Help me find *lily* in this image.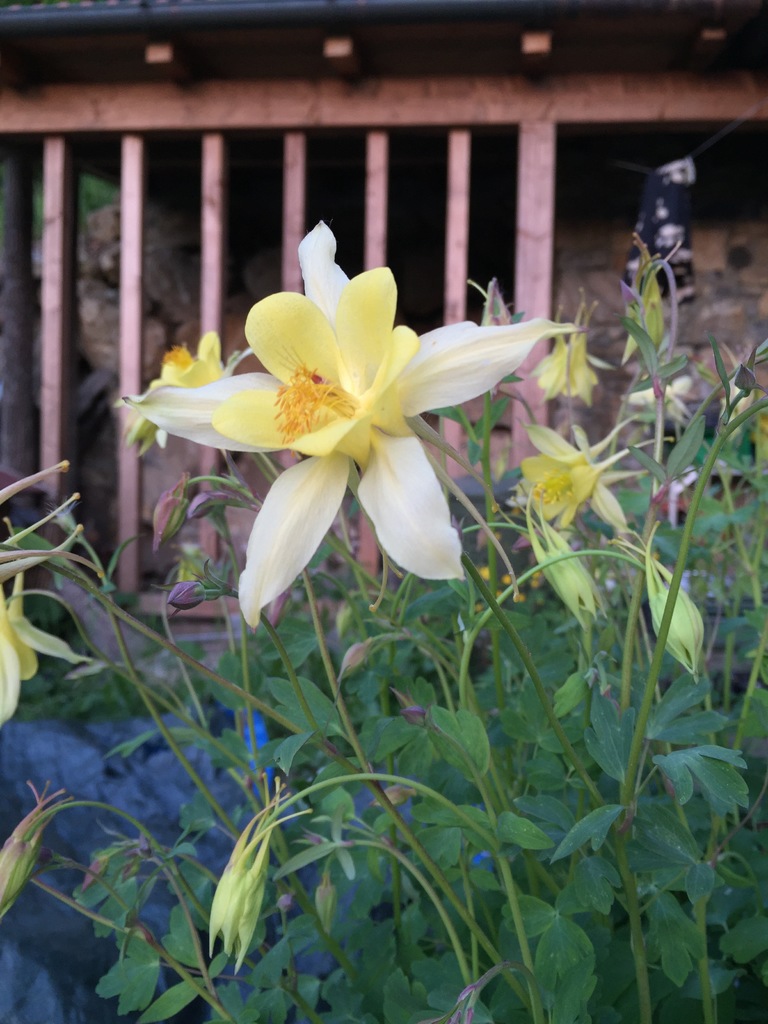
Found it: <region>109, 218, 591, 633</region>.
